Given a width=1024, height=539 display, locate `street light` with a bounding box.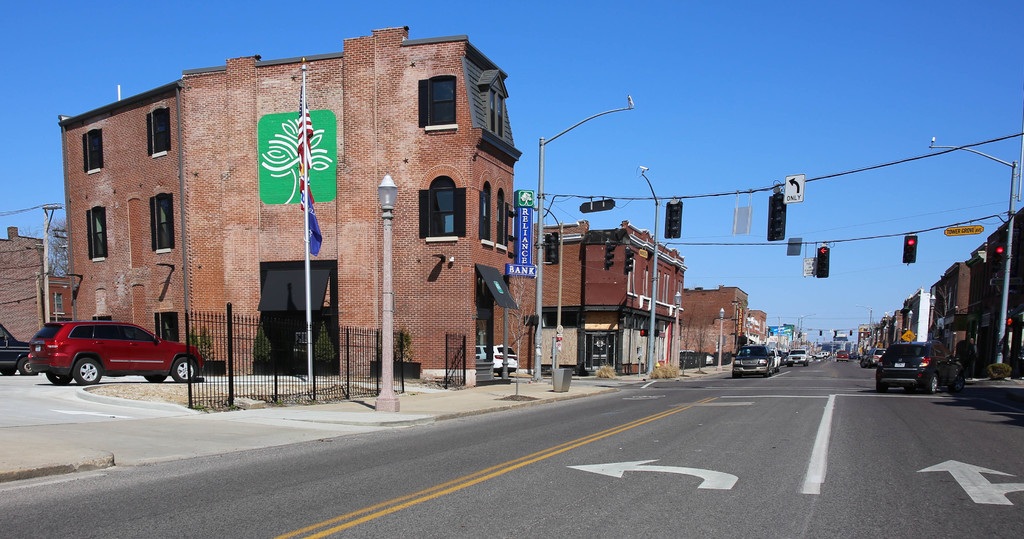
Located: (left=854, top=303, right=874, bottom=348).
